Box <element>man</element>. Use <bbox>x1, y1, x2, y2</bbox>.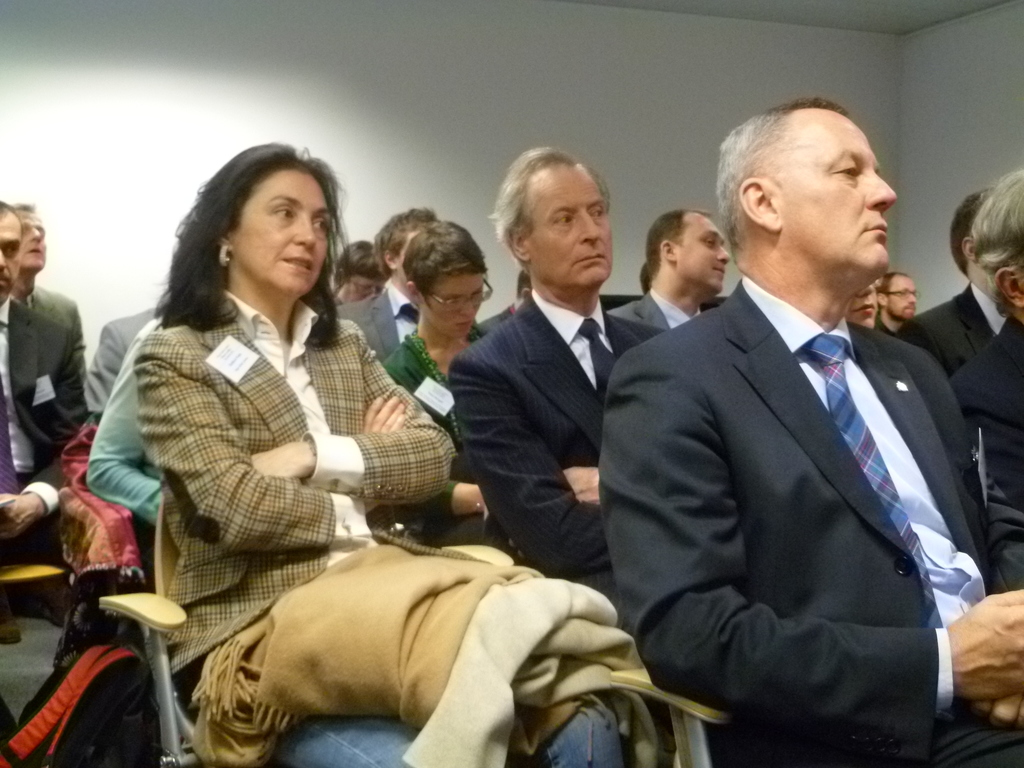
<bbox>890, 187, 1007, 385</bbox>.
